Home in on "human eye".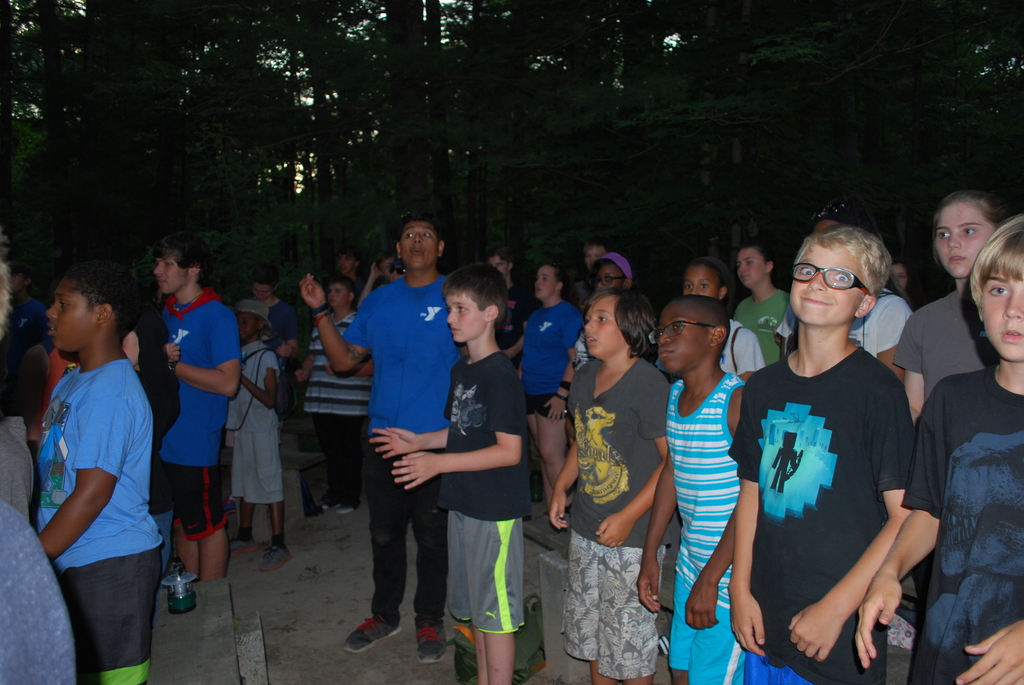
Homed in at crop(737, 262, 740, 268).
